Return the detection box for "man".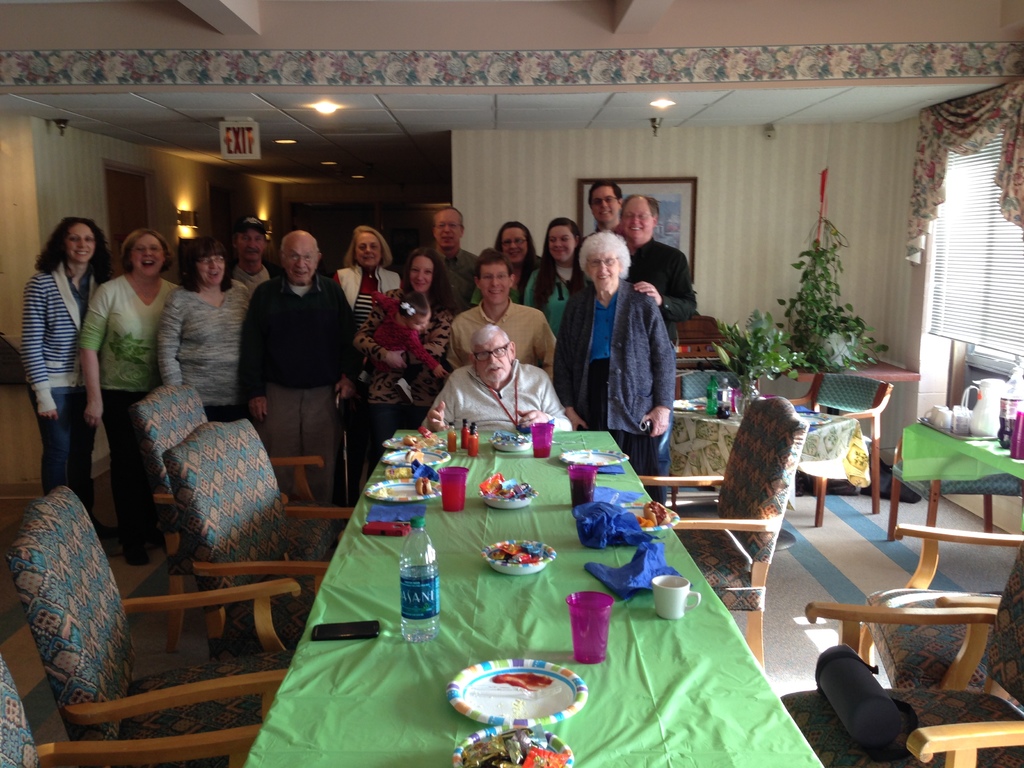
(left=420, top=322, right=571, bottom=433).
